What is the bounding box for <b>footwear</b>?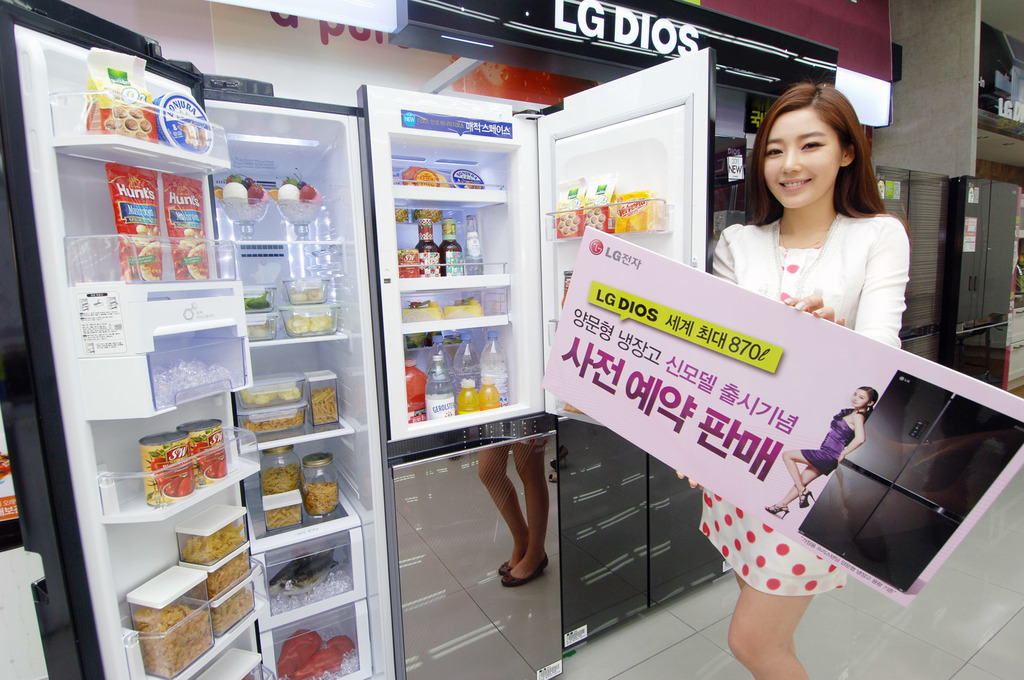
select_region(767, 506, 788, 518).
